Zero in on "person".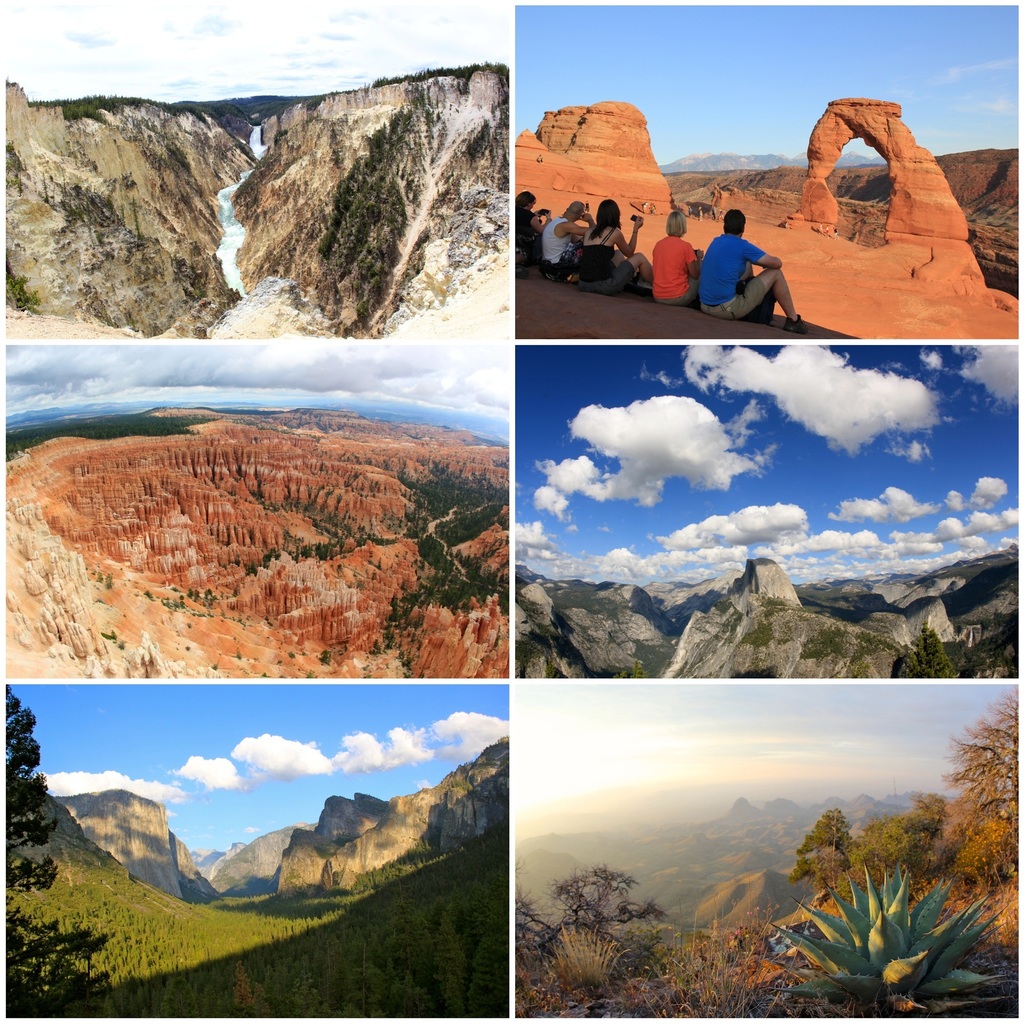
Zeroed in: box(534, 197, 597, 281).
